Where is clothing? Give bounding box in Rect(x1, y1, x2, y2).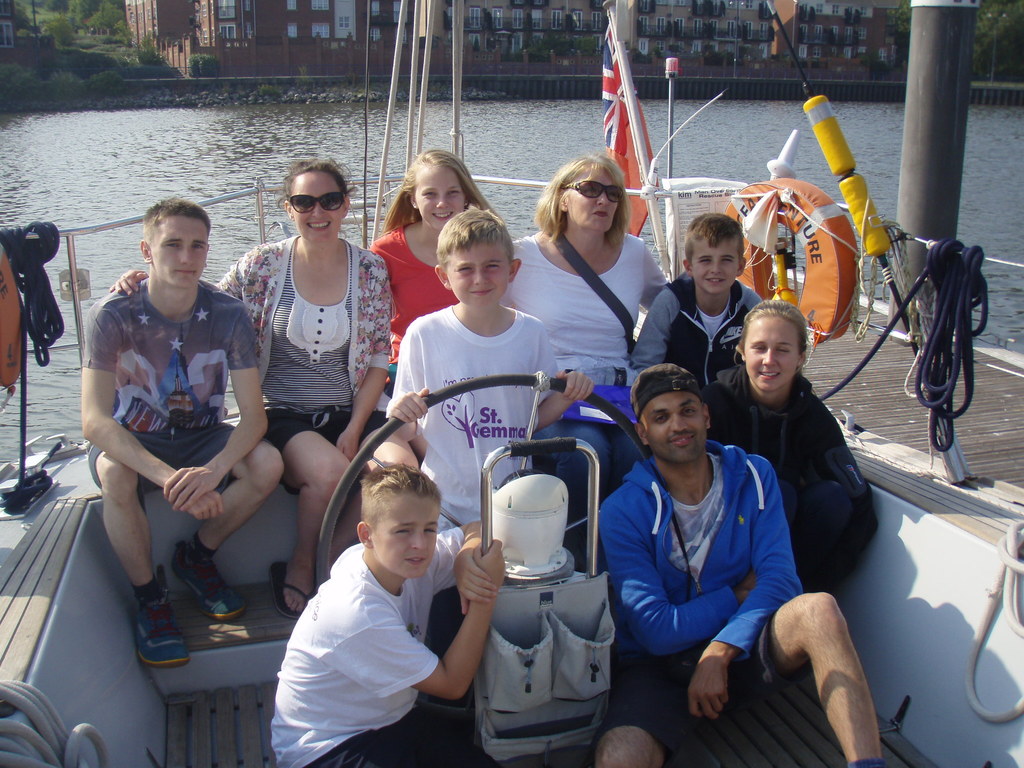
Rect(81, 277, 257, 500).
